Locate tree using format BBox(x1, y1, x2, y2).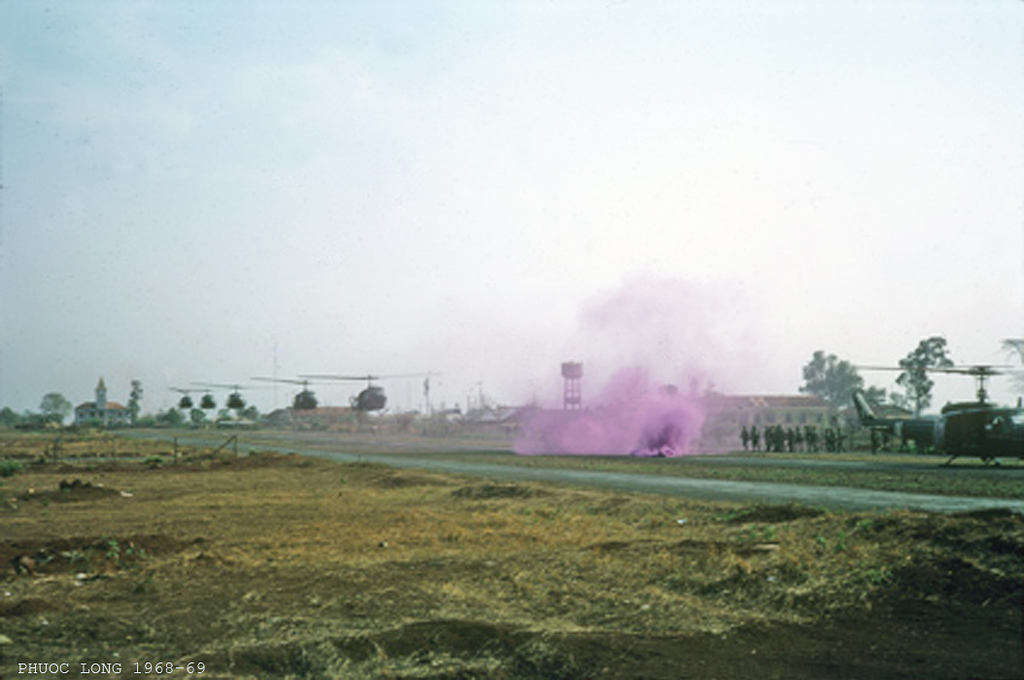
BBox(807, 348, 893, 424).
